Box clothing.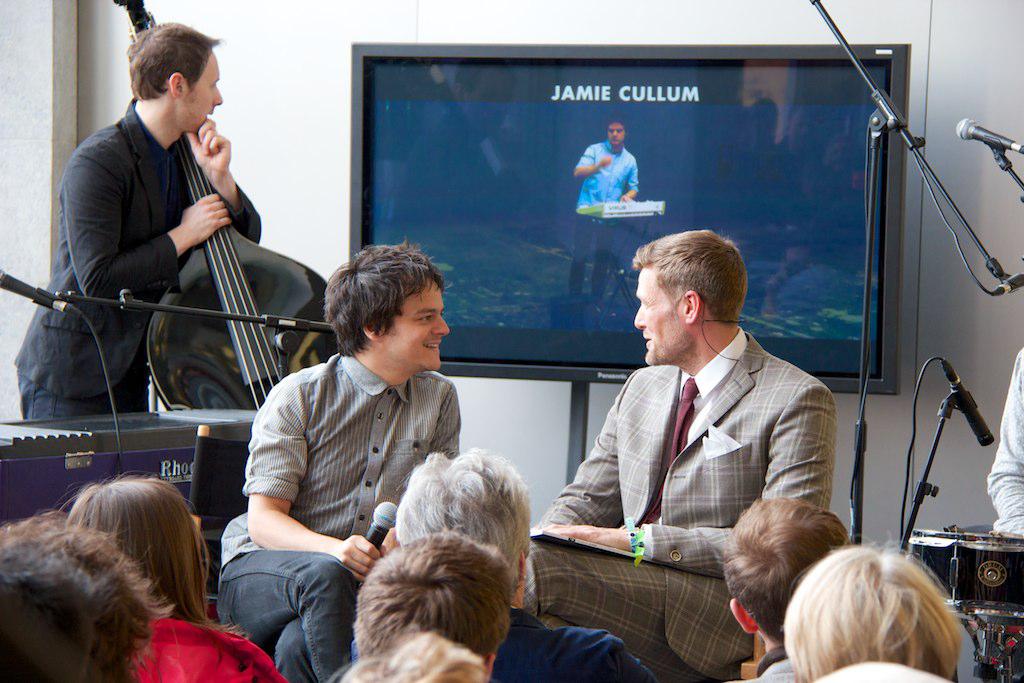
x1=129 y1=616 x2=285 y2=682.
